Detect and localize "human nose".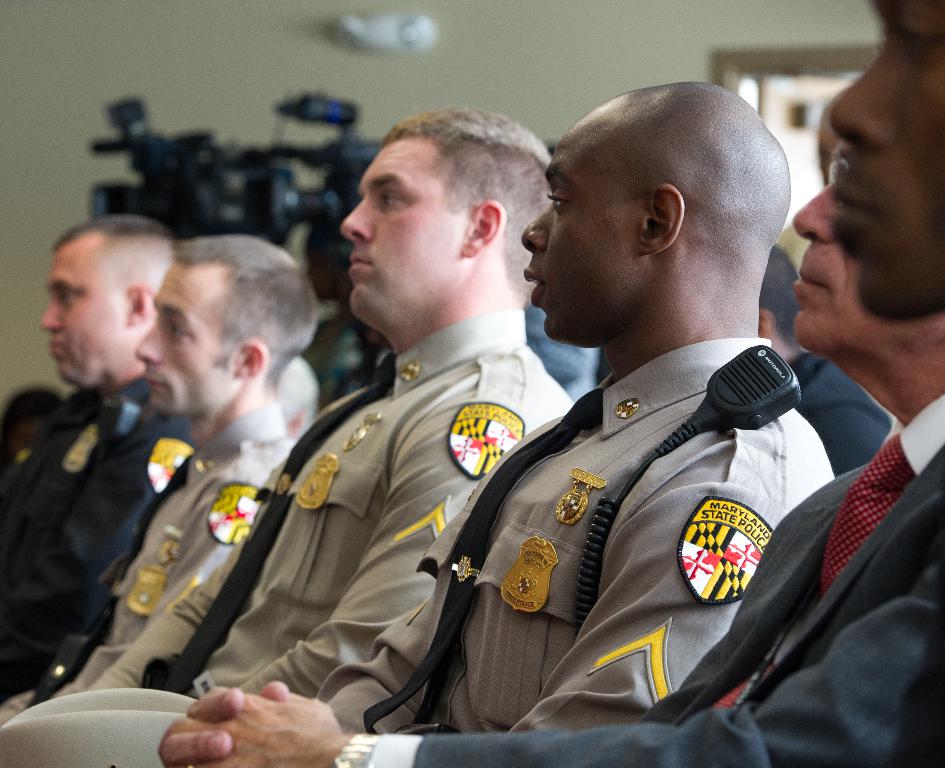
Localized at [x1=791, y1=181, x2=837, y2=242].
